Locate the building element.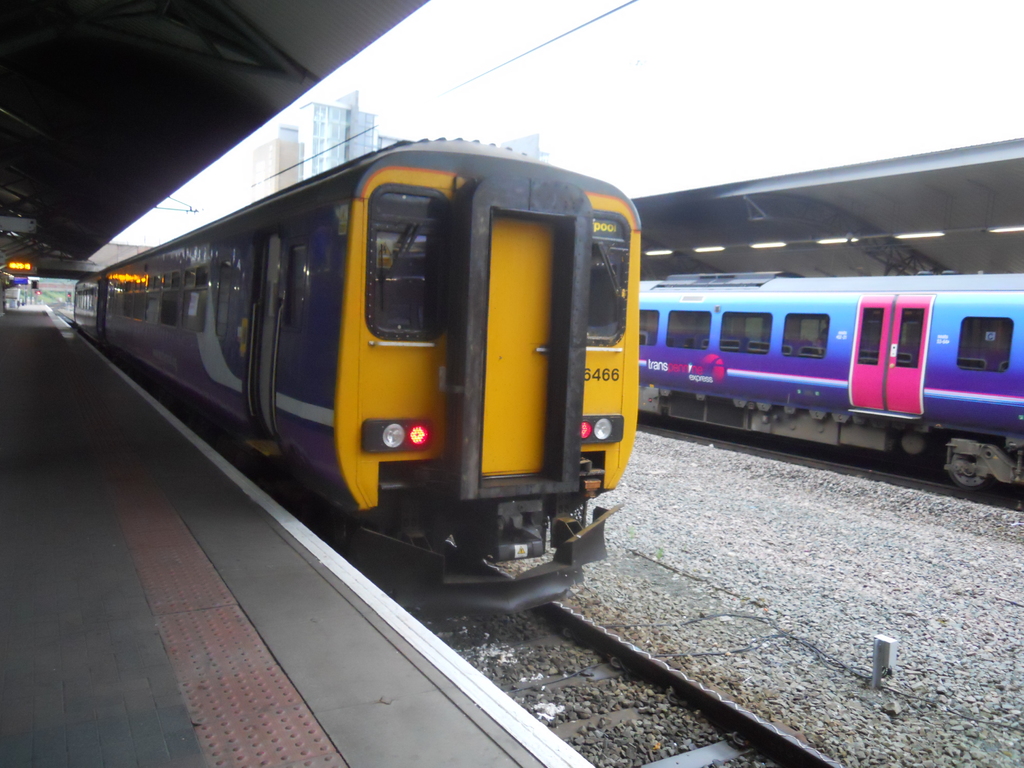
Element bbox: locate(296, 90, 378, 180).
